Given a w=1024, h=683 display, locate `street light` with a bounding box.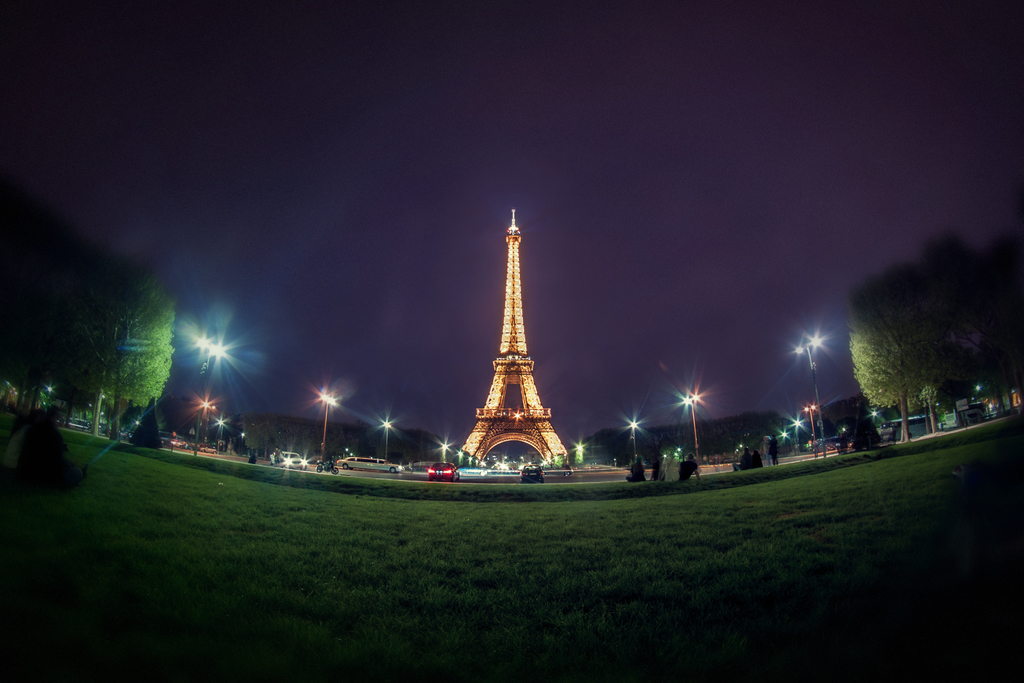
Located: pyautogui.locateOnScreen(310, 387, 333, 461).
